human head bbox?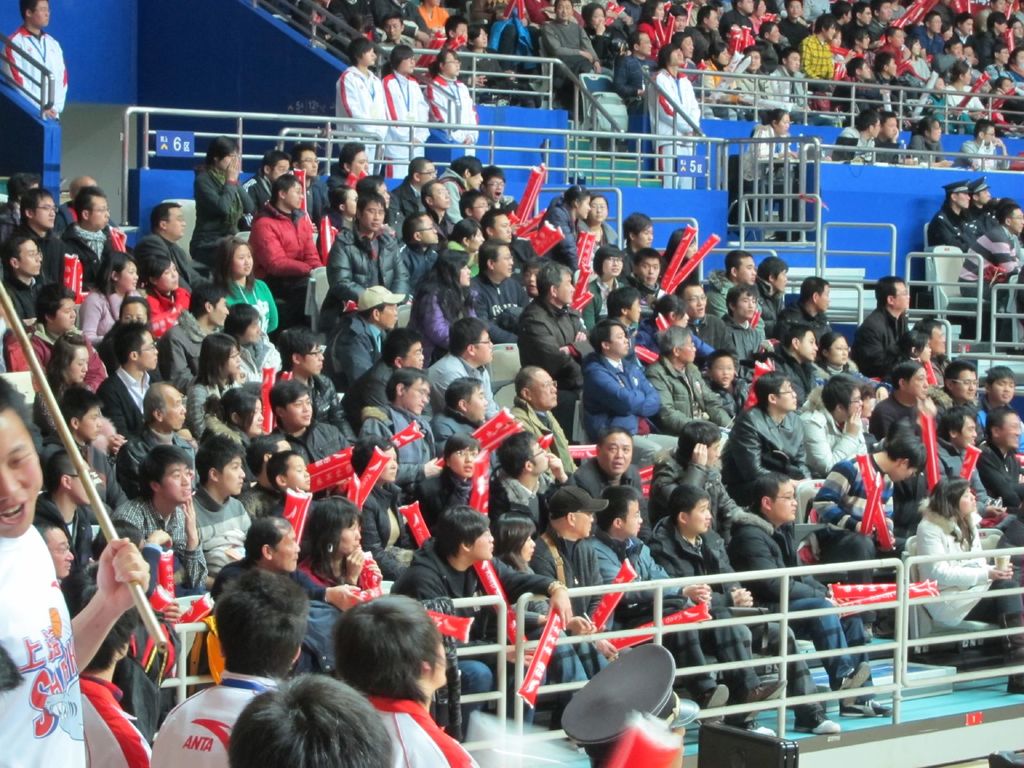
(33, 285, 75, 332)
